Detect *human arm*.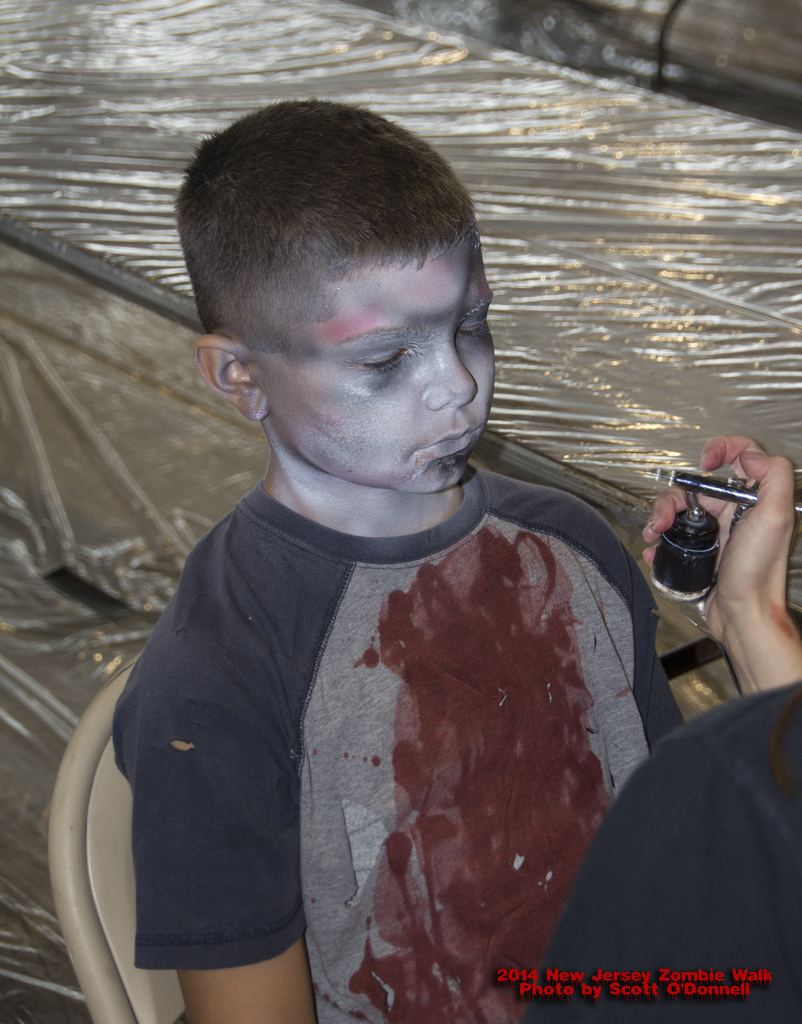
Detected at 633,422,801,702.
